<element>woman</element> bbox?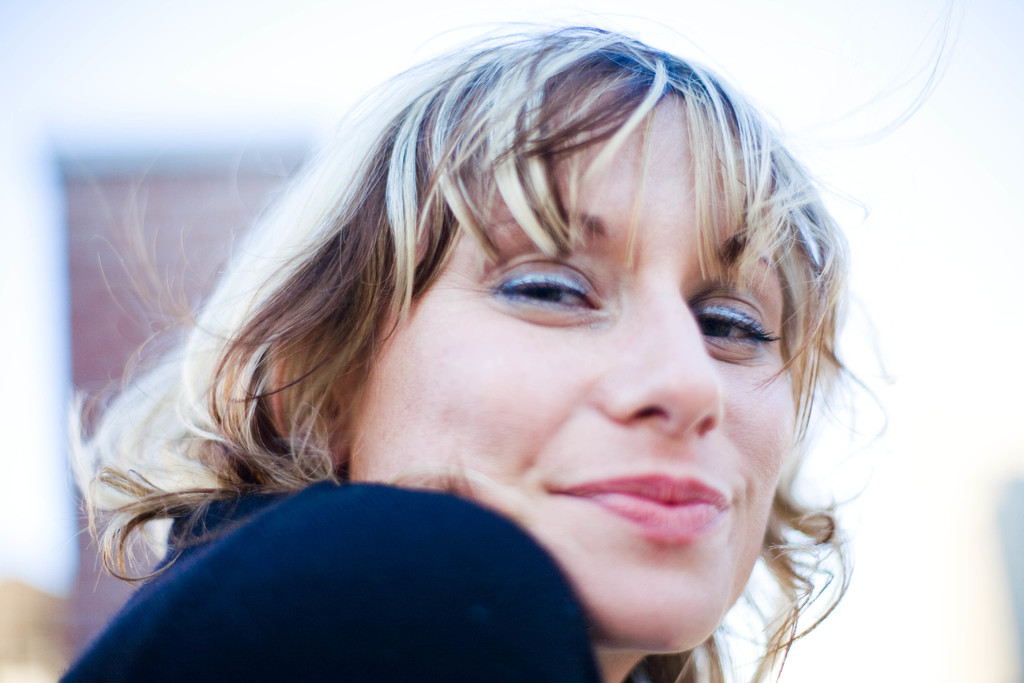
(x1=40, y1=4, x2=963, y2=682)
